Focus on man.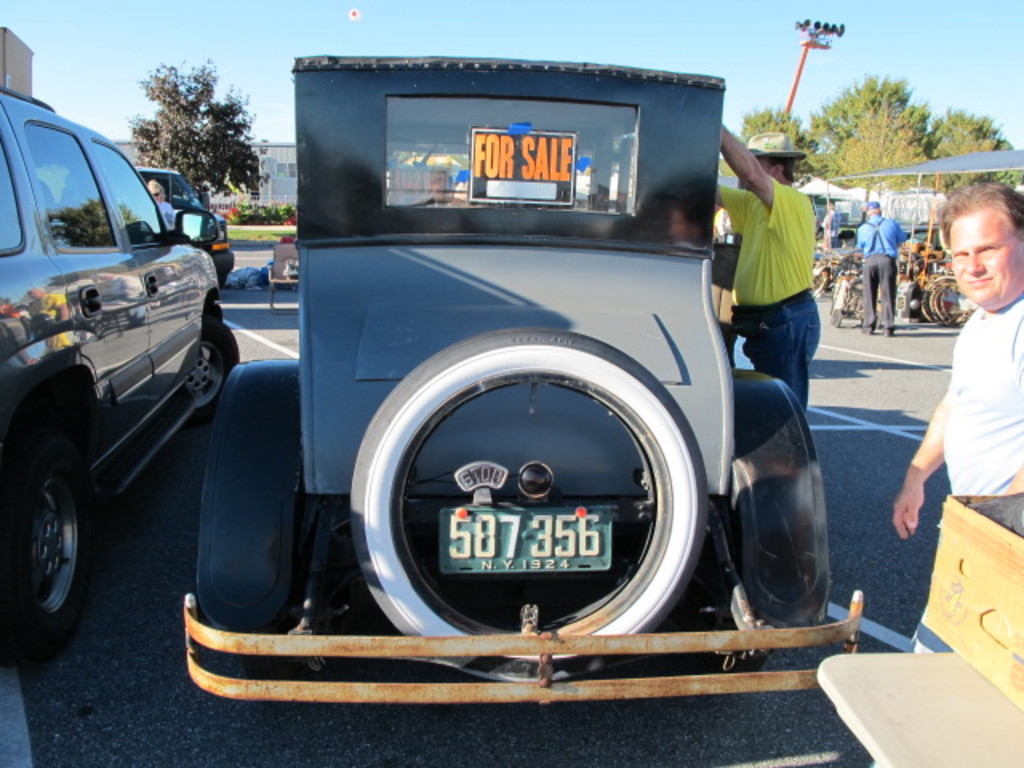
Focused at 723/123/835/408.
